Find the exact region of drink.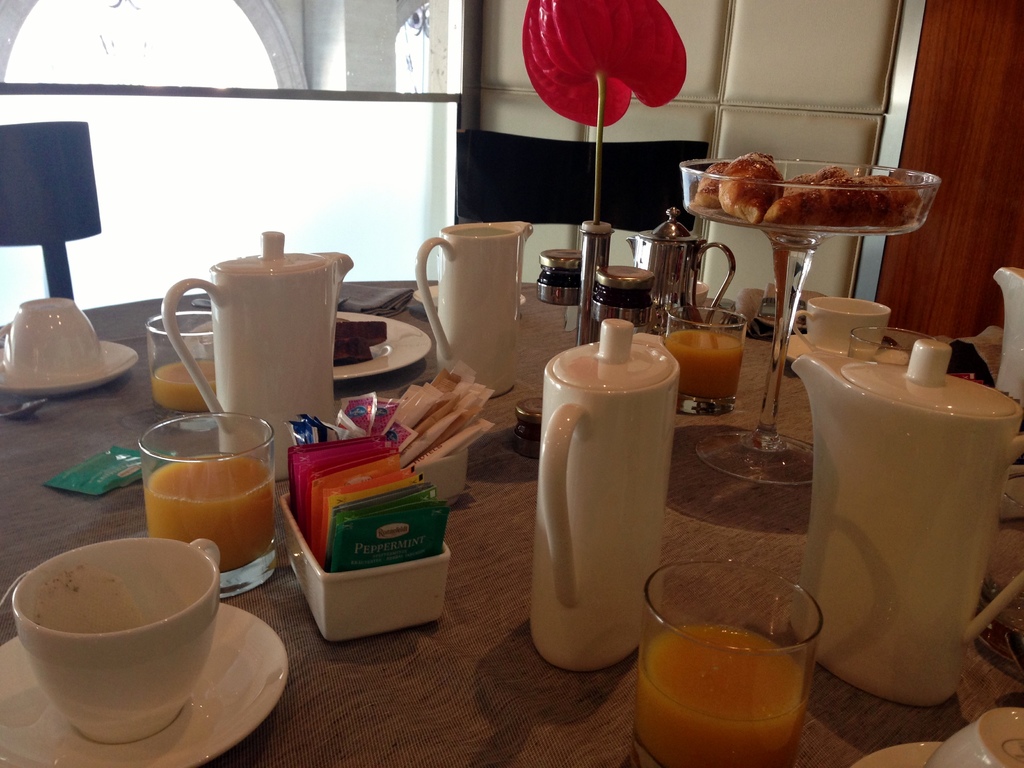
Exact region: bbox=[661, 330, 746, 397].
